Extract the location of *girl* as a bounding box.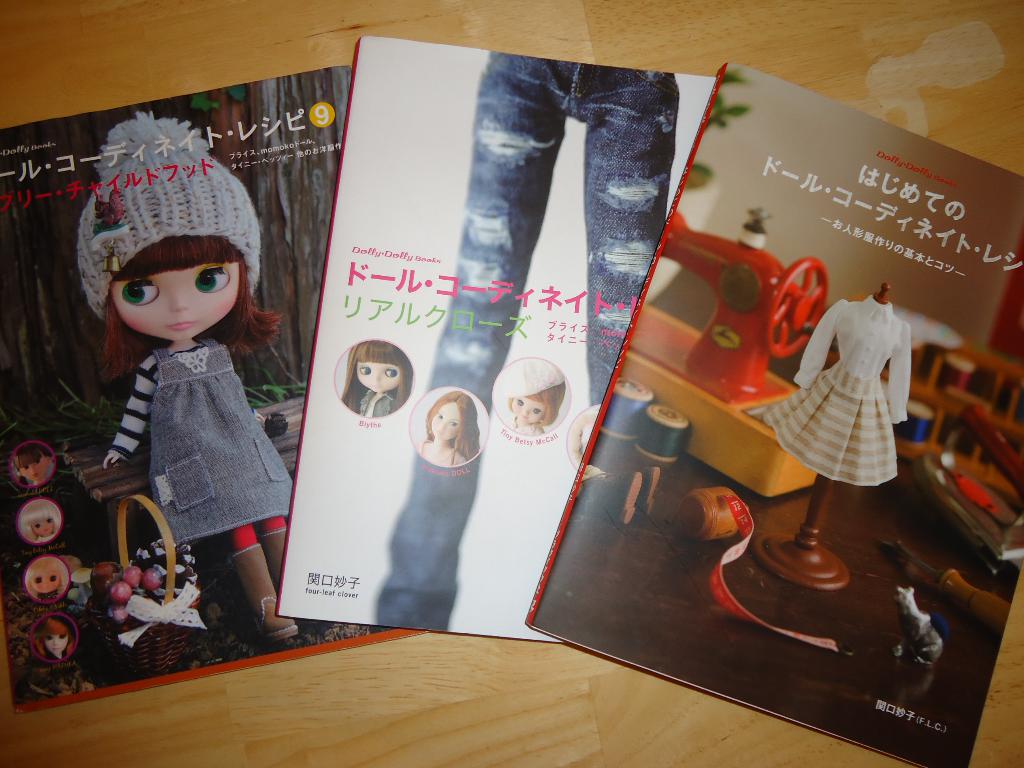
rect(12, 445, 53, 487).
